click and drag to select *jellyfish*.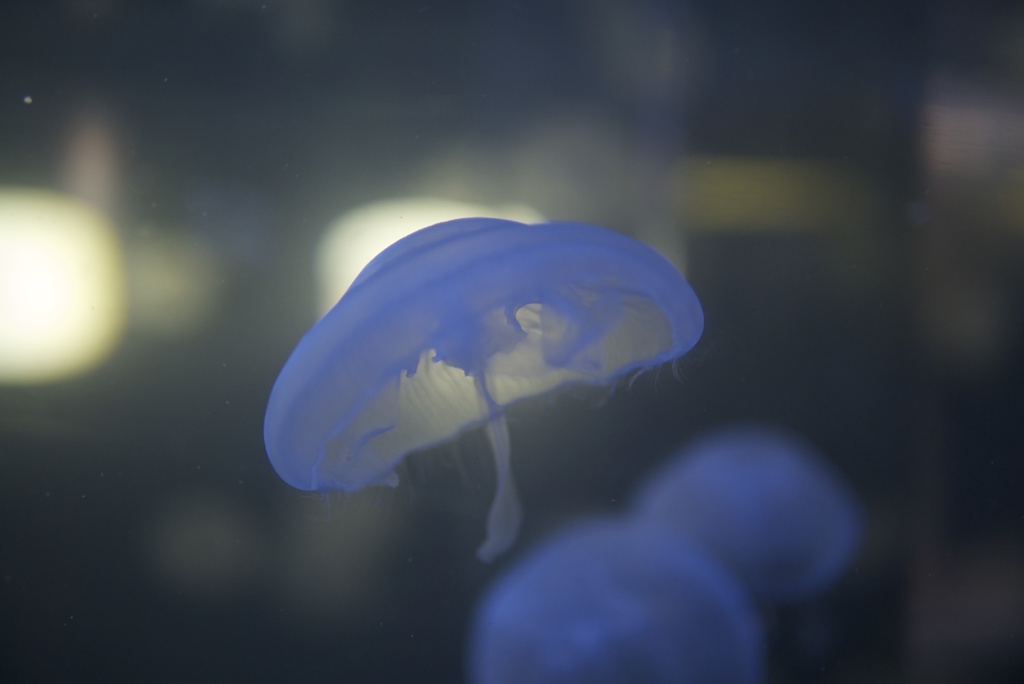
Selection: (259,216,707,562).
